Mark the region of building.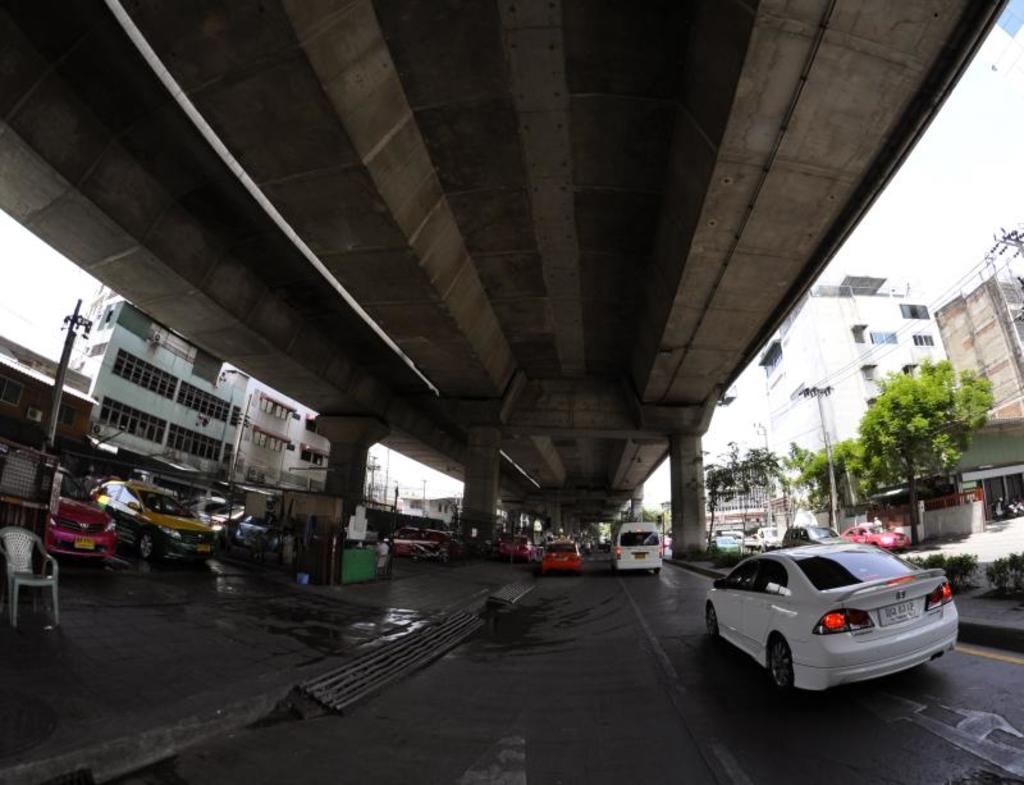
Region: 298 403 330 487.
